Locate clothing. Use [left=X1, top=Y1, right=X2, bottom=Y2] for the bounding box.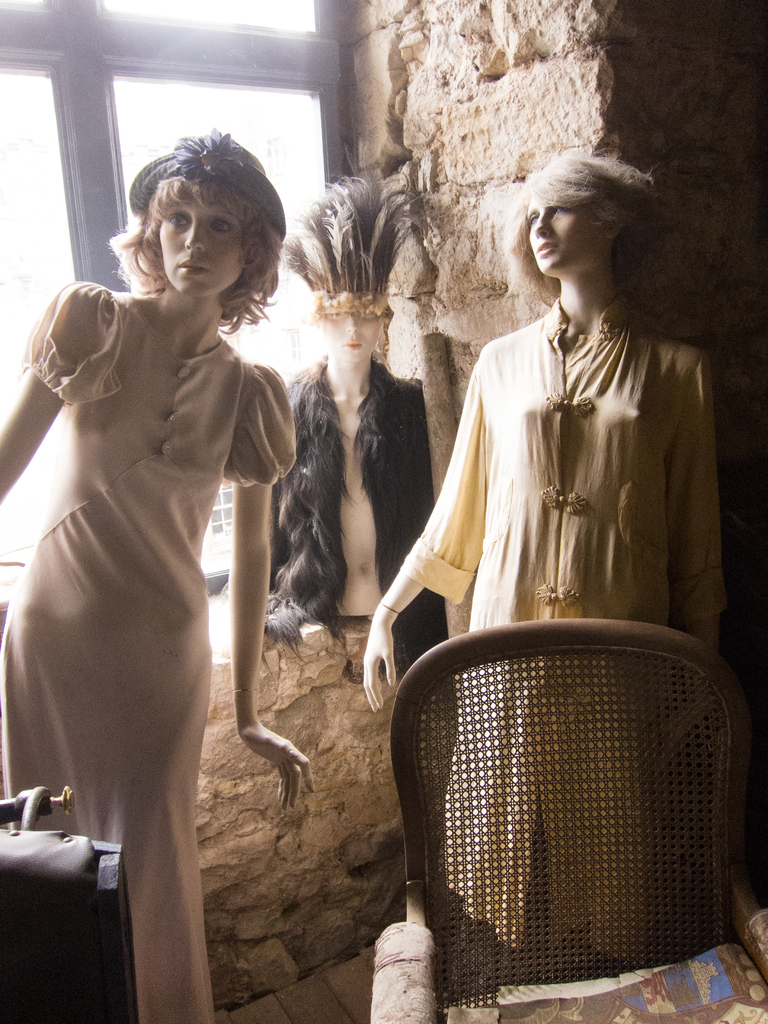
[left=400, top=294, right=727, bottom=959].
